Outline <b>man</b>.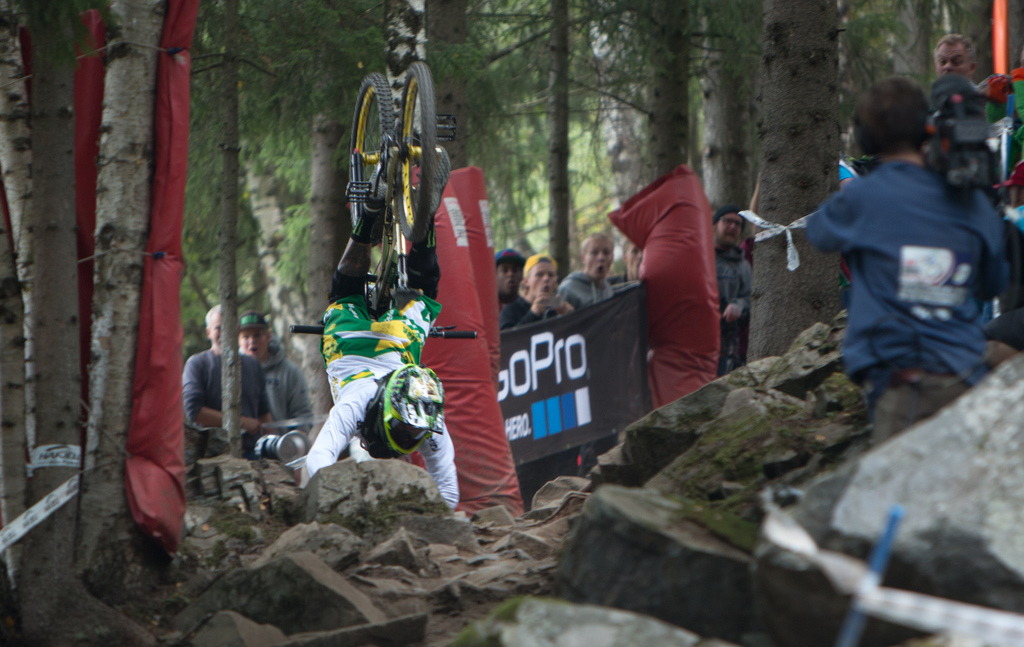
Outline: (715,207,750,372).
